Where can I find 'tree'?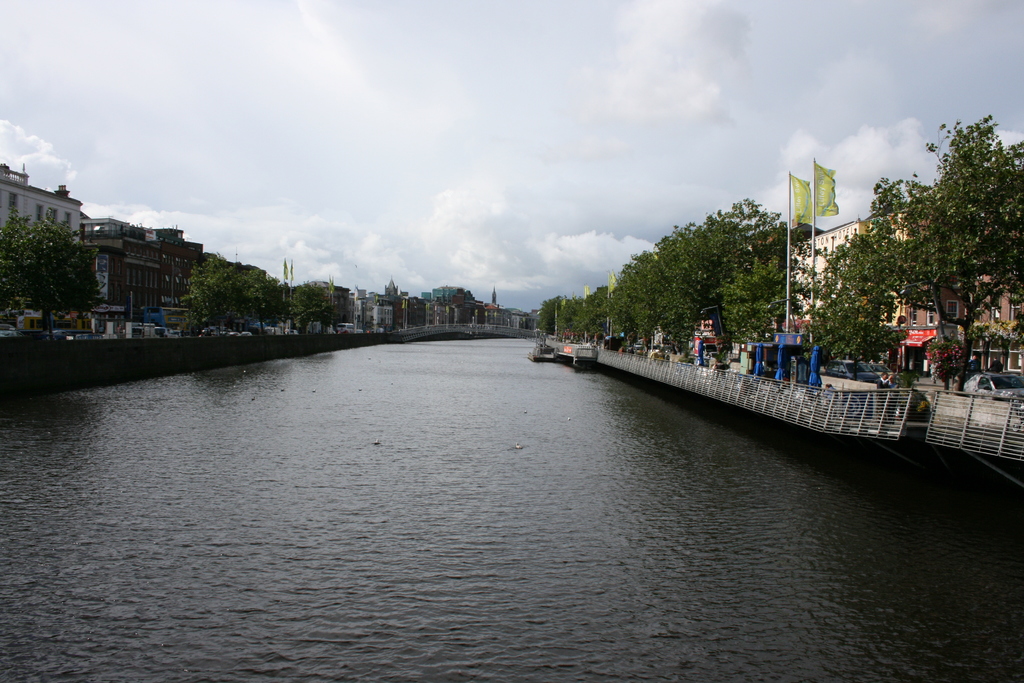
You can find it at (1, 212, 113, 318).
